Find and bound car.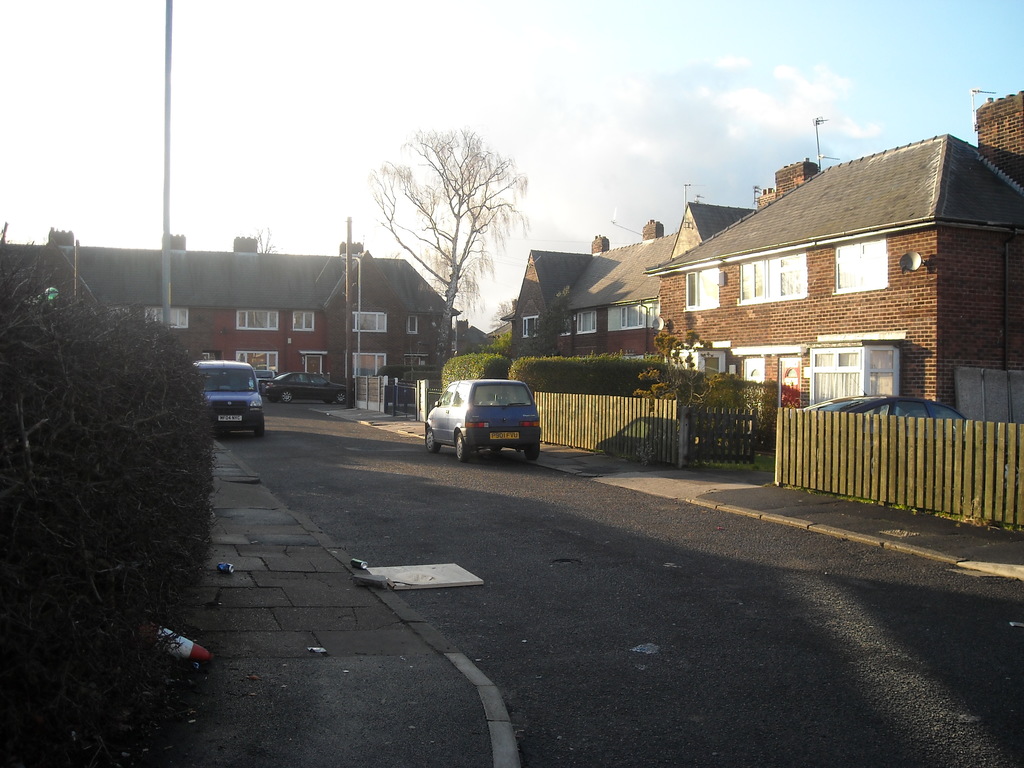
Bound: BBox(262, 369, 355, 403).
